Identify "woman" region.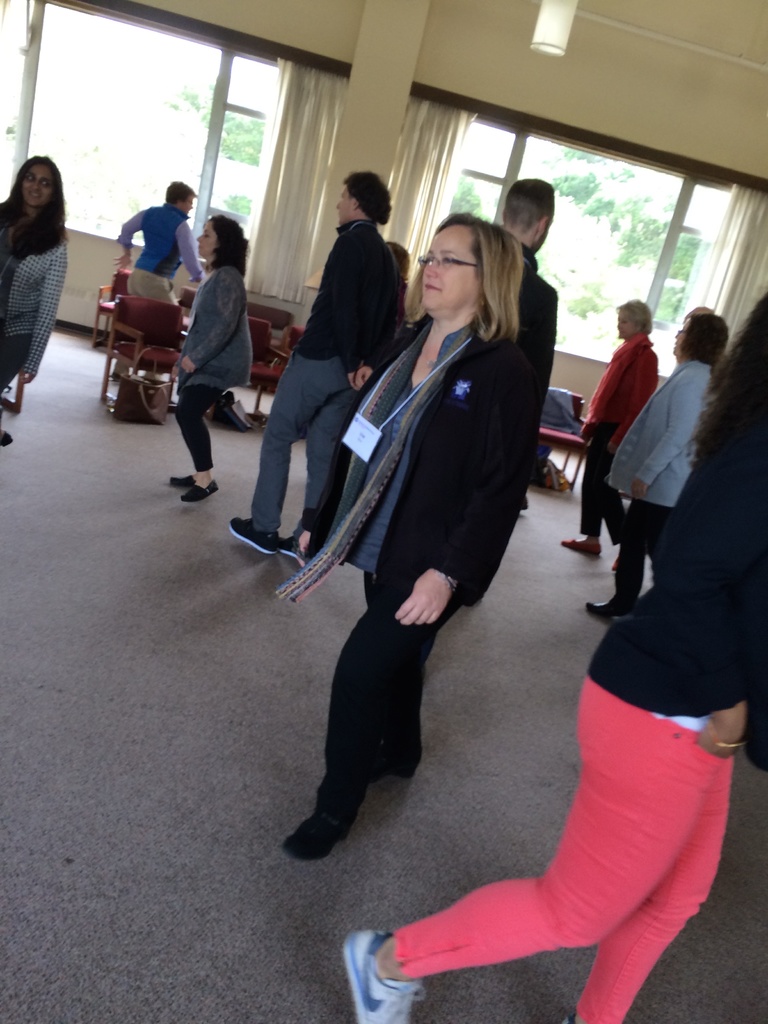
Region: [335, 286, 767, 1023].
